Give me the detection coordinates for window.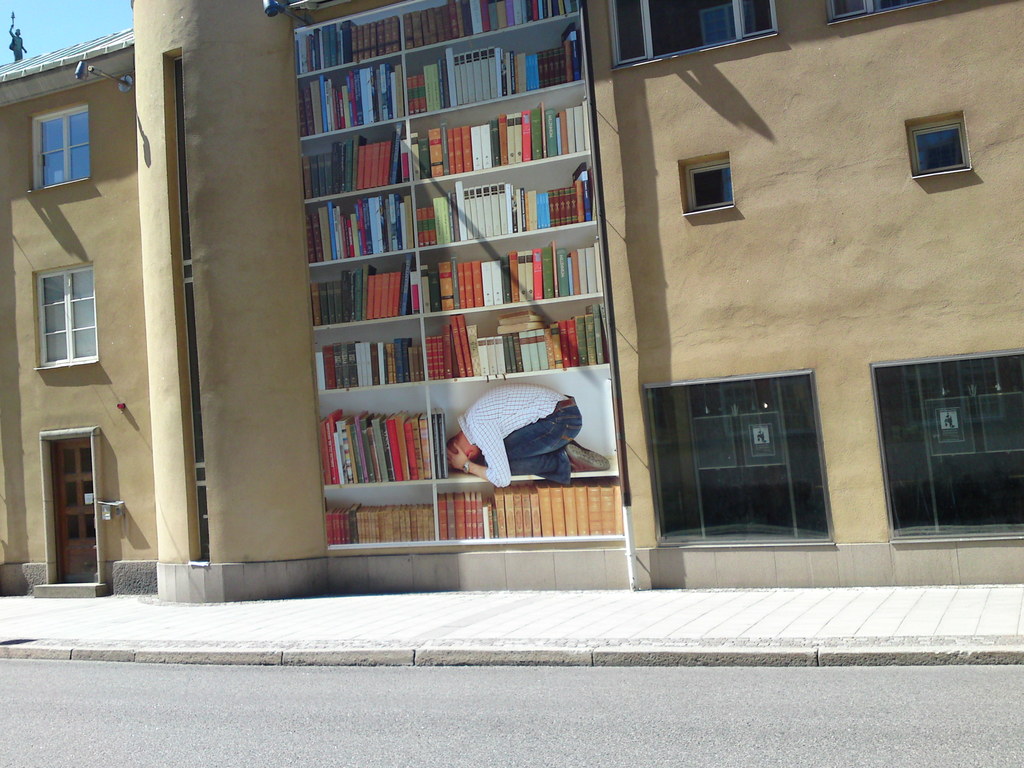
select_region(28, 102, 88, 196).
